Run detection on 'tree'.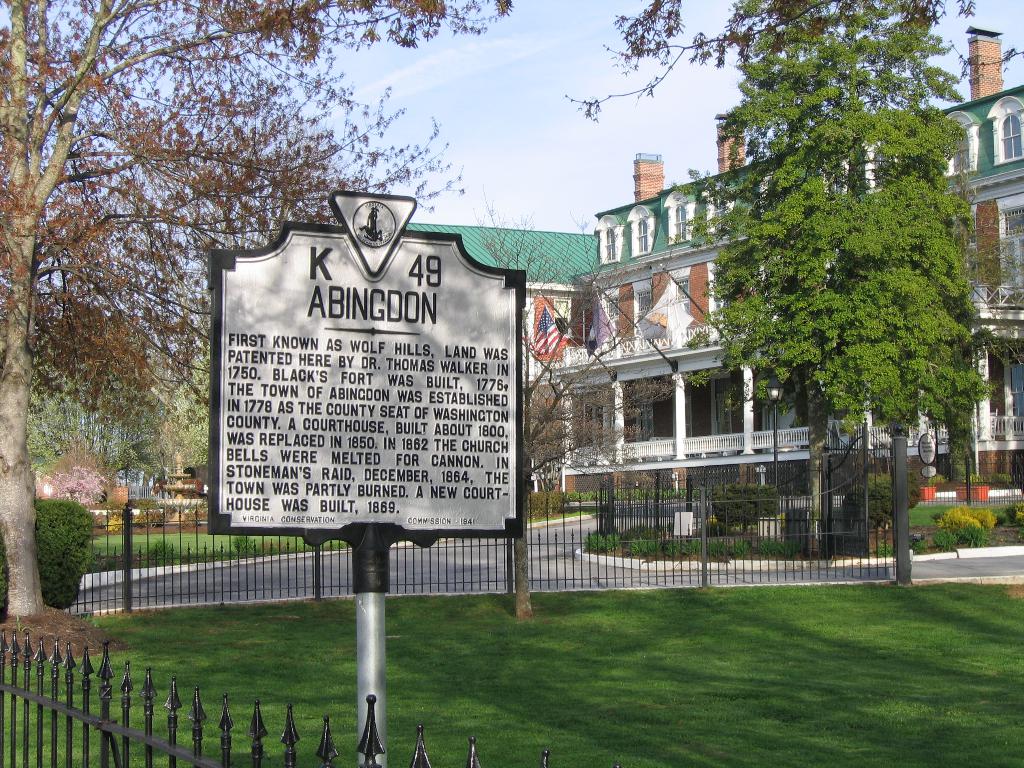
Result: rect(470, 185, 682, 615).
